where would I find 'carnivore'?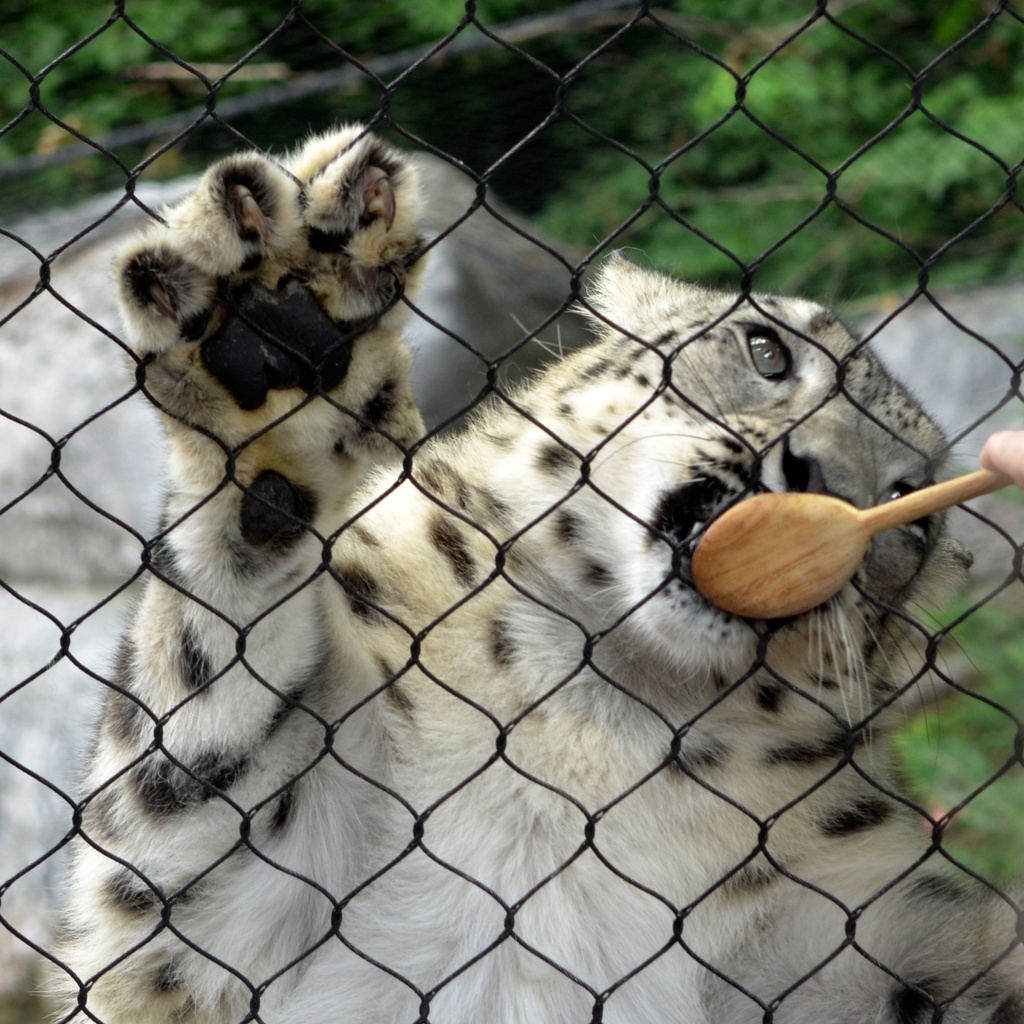
At region(108, 87, 1012, 1000).
